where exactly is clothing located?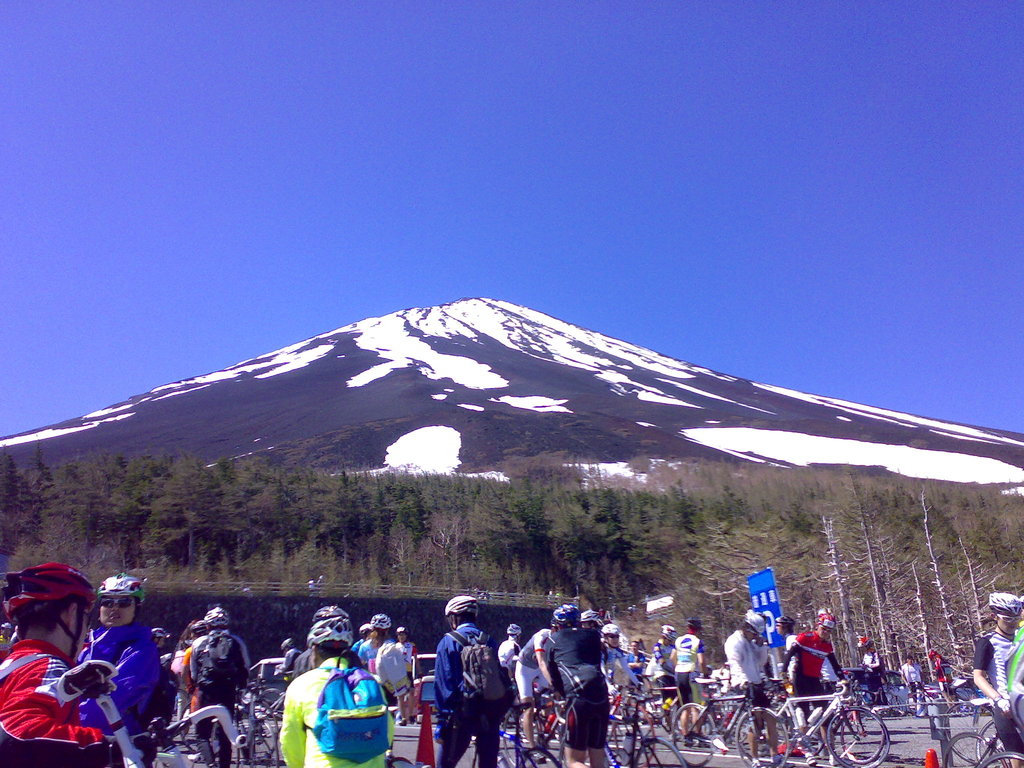
Its bounding box is {"left": 899, "top": 658, "right": 924, "bottom": 701}.
